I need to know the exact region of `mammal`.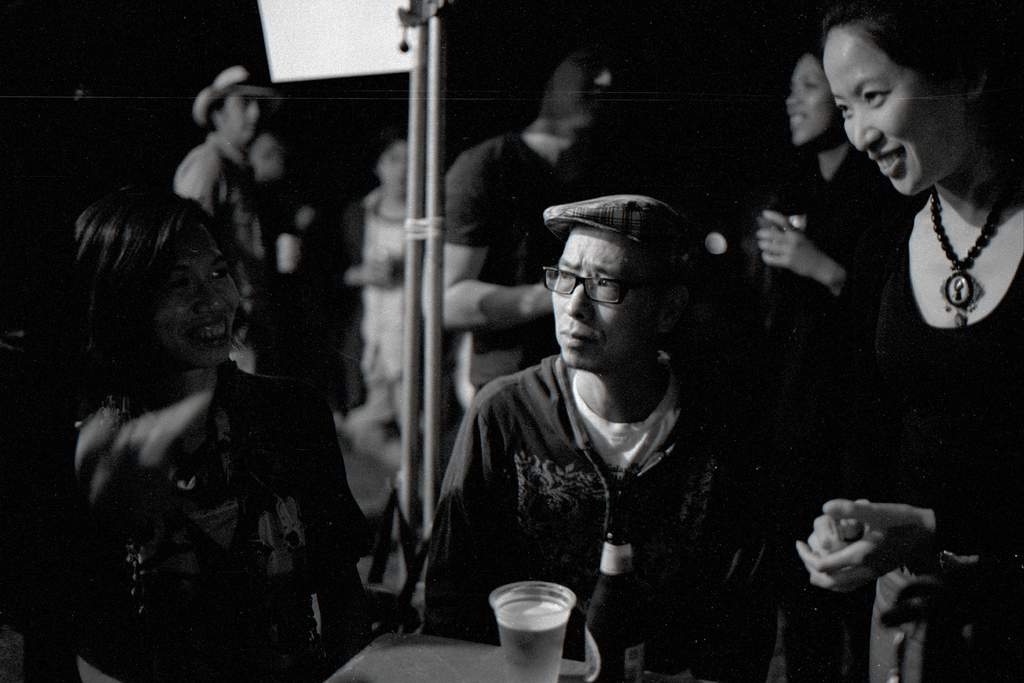
Region: detection(413, 12, 614, 392).
